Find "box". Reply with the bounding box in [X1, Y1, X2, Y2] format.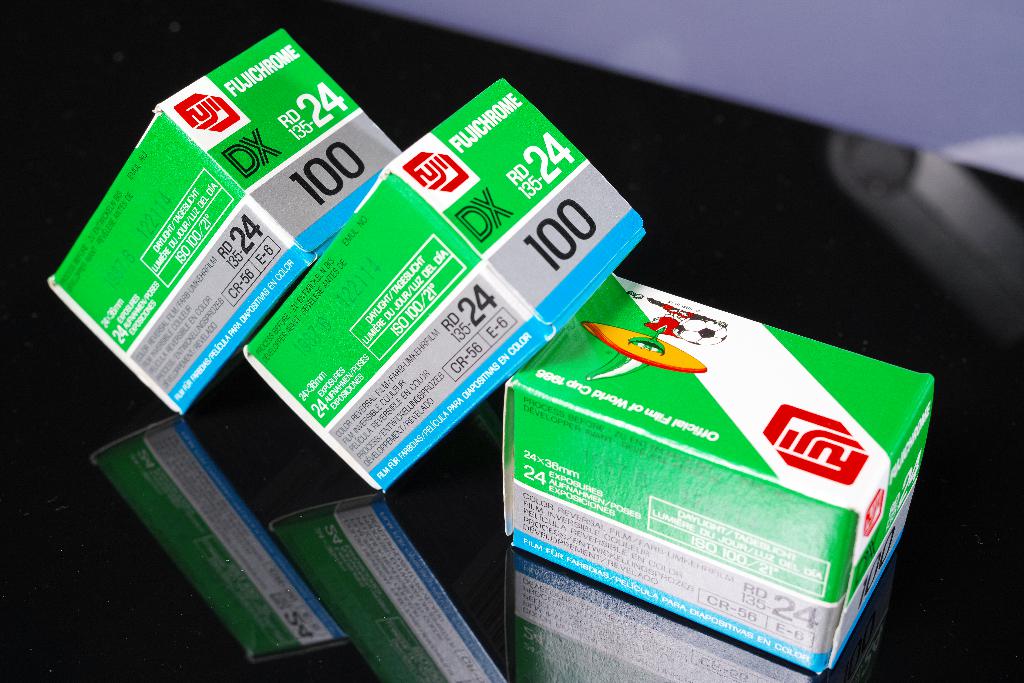
[46, 29, 402, 422].
